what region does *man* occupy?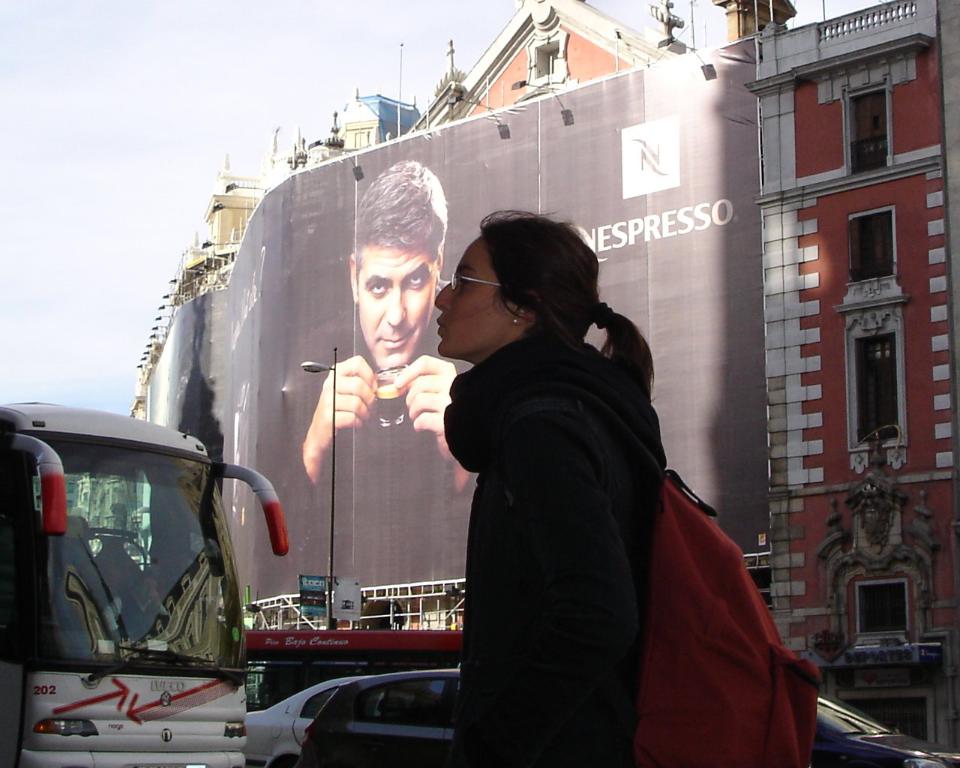
rect(268, 154, 479, 582).
